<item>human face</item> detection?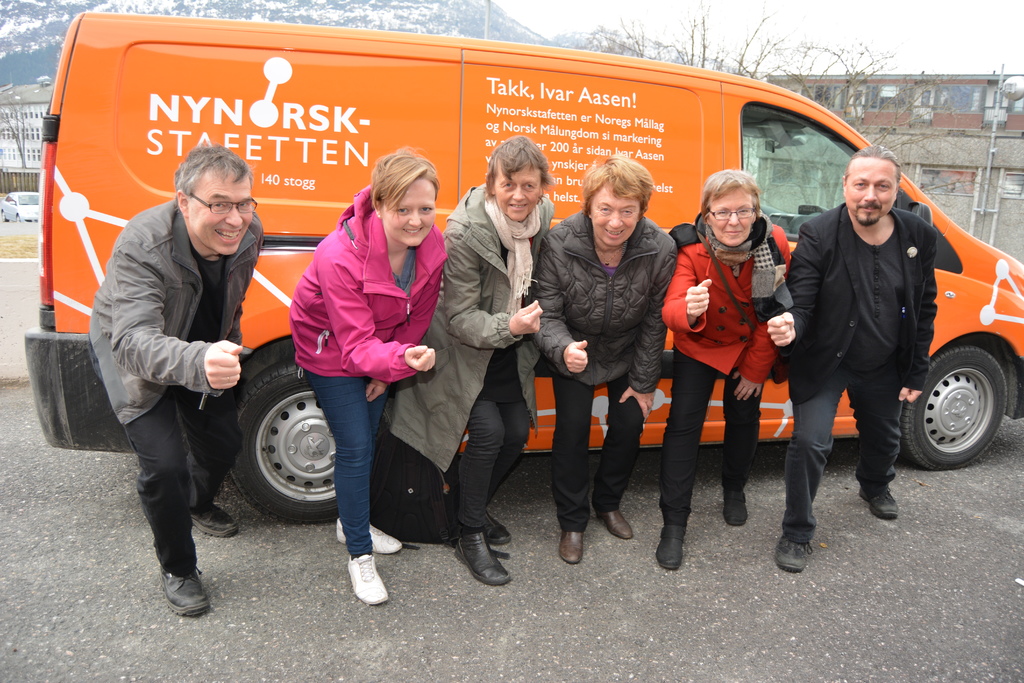
(492, 159, 543, 221)
